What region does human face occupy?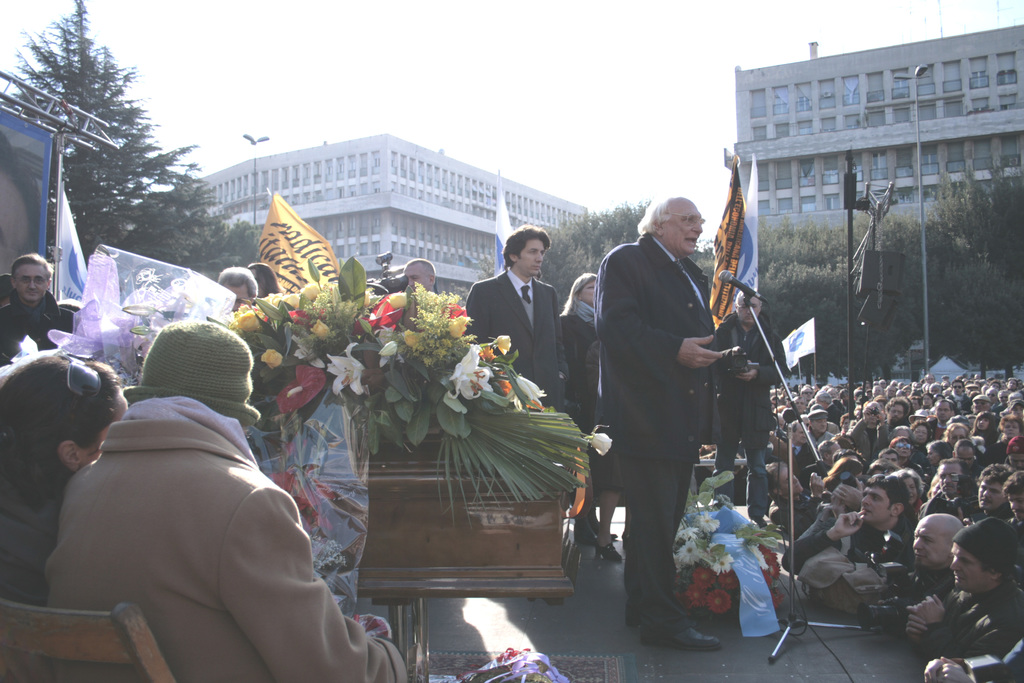
881, 452, 898, 460.
